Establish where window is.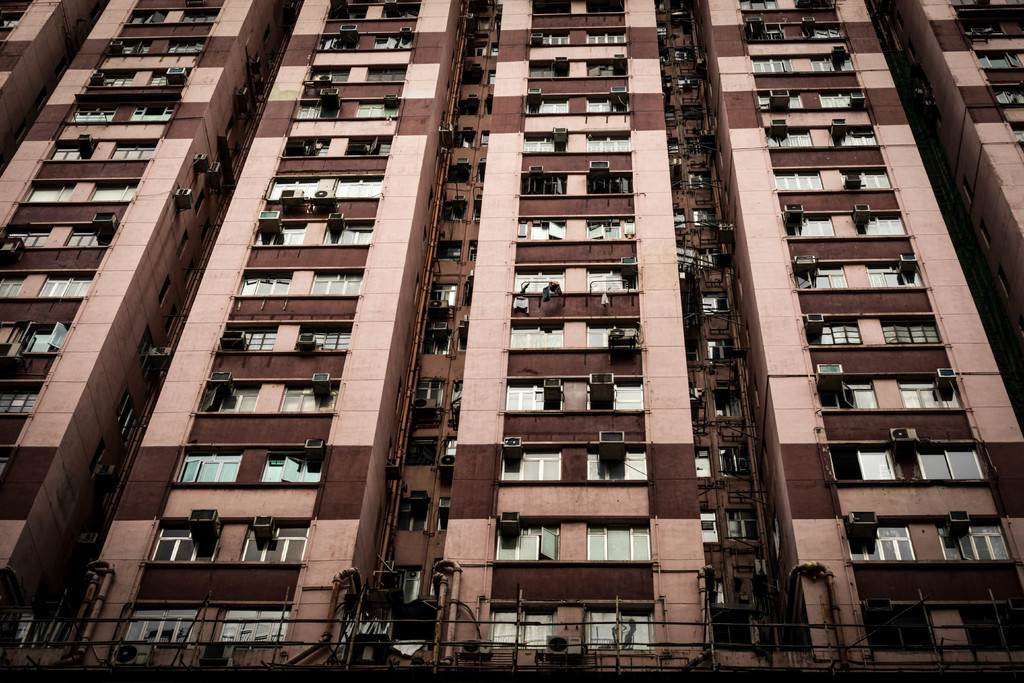
Established at (left=318, top=40, right=360, bottom=51).
